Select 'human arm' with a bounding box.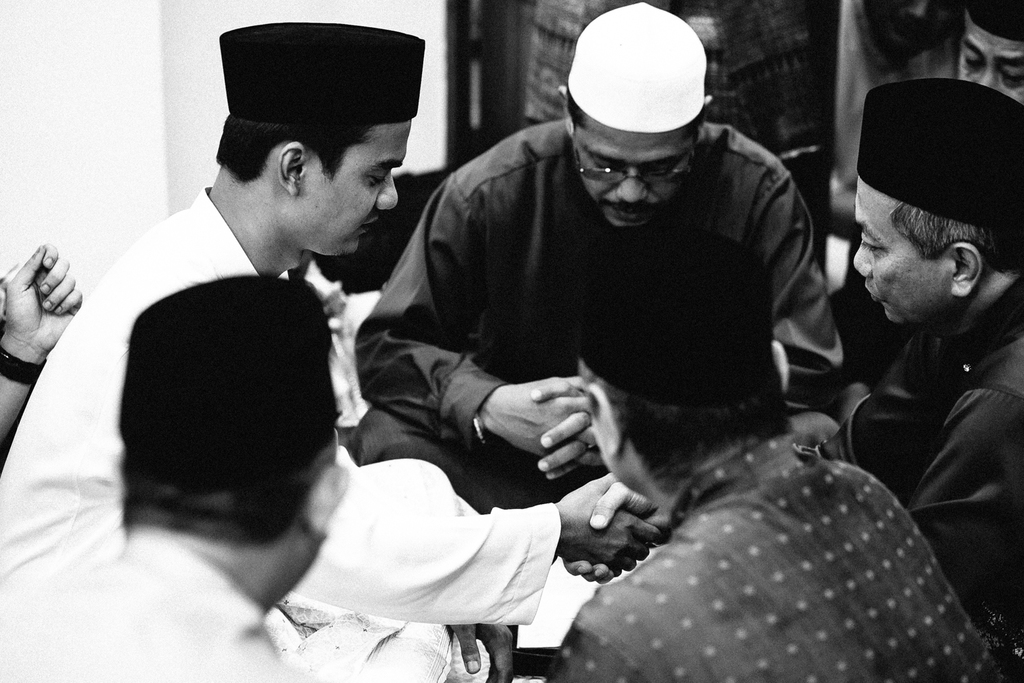
<bbox>538, 162, 849, 483</bbox>.
